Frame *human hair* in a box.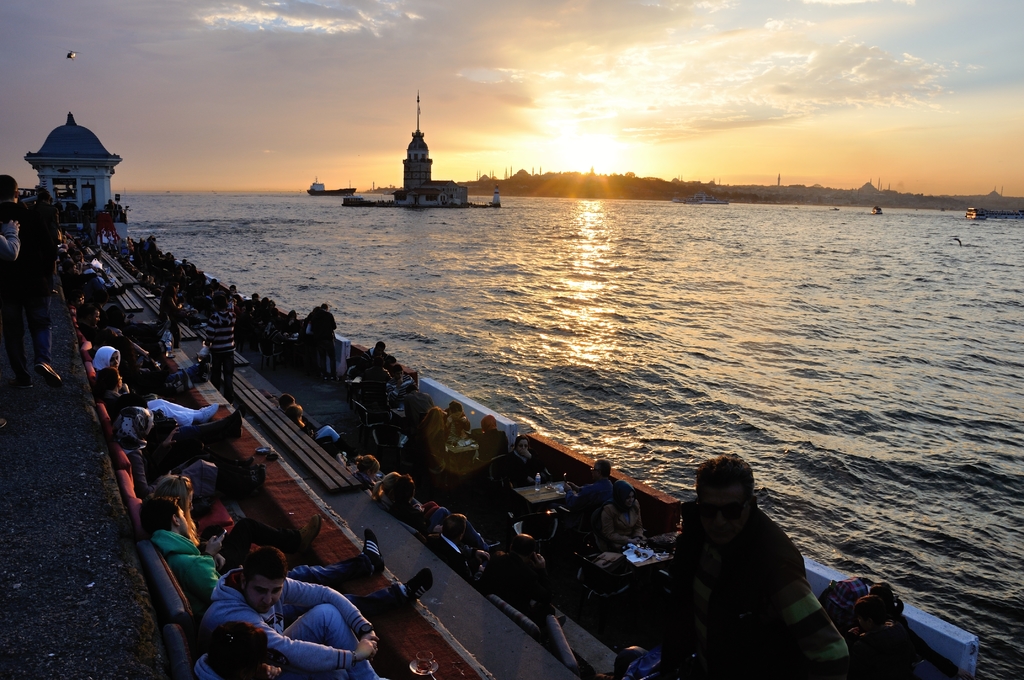
[137,494,179,537].
